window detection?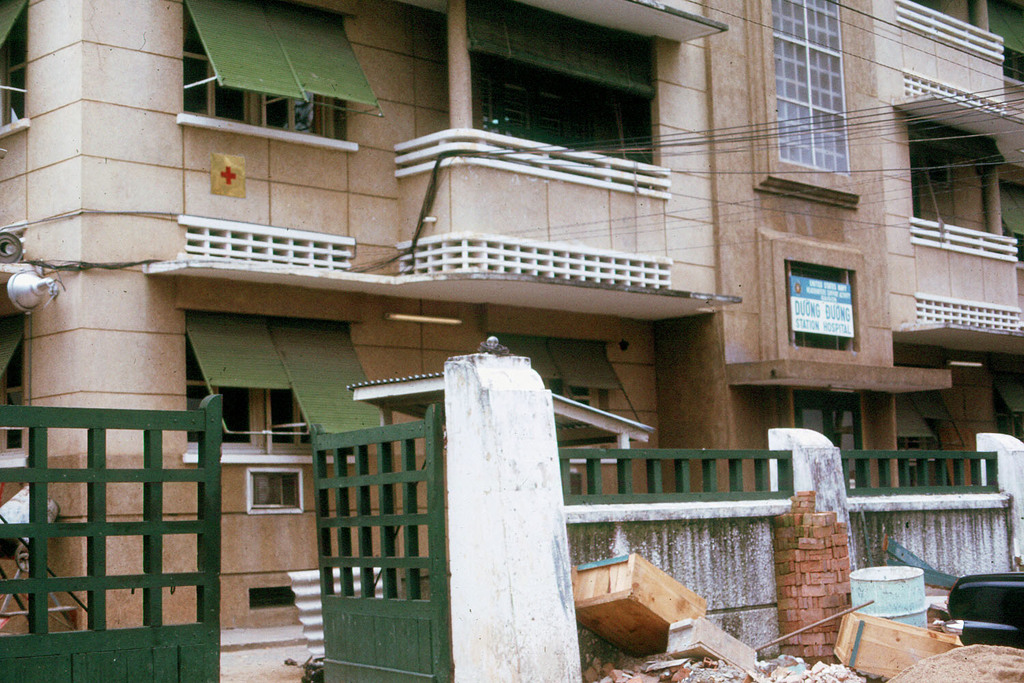
[775, 0, 851, 173]
